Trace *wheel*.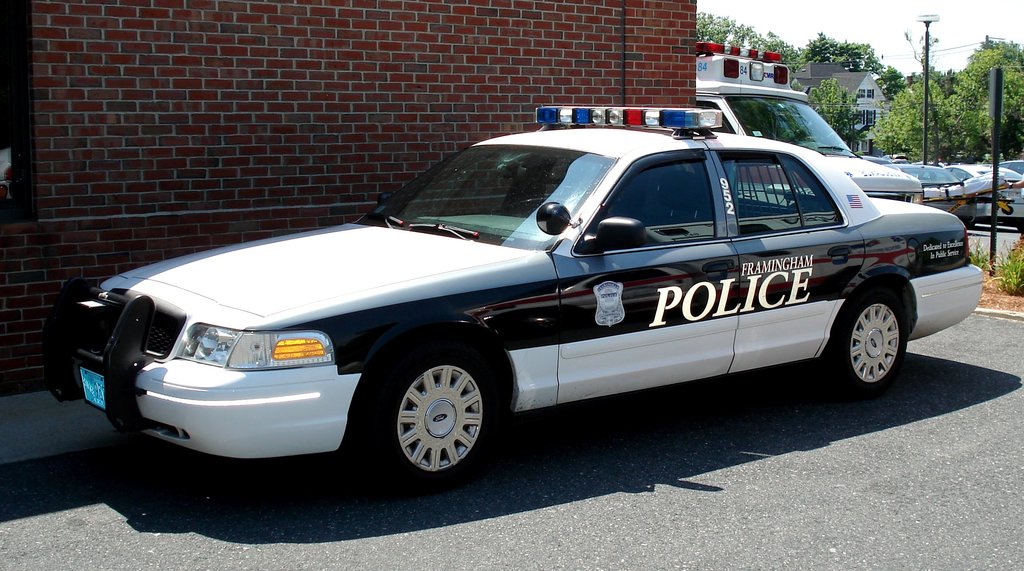
Traced to (1016, 224, 1023, 232).
